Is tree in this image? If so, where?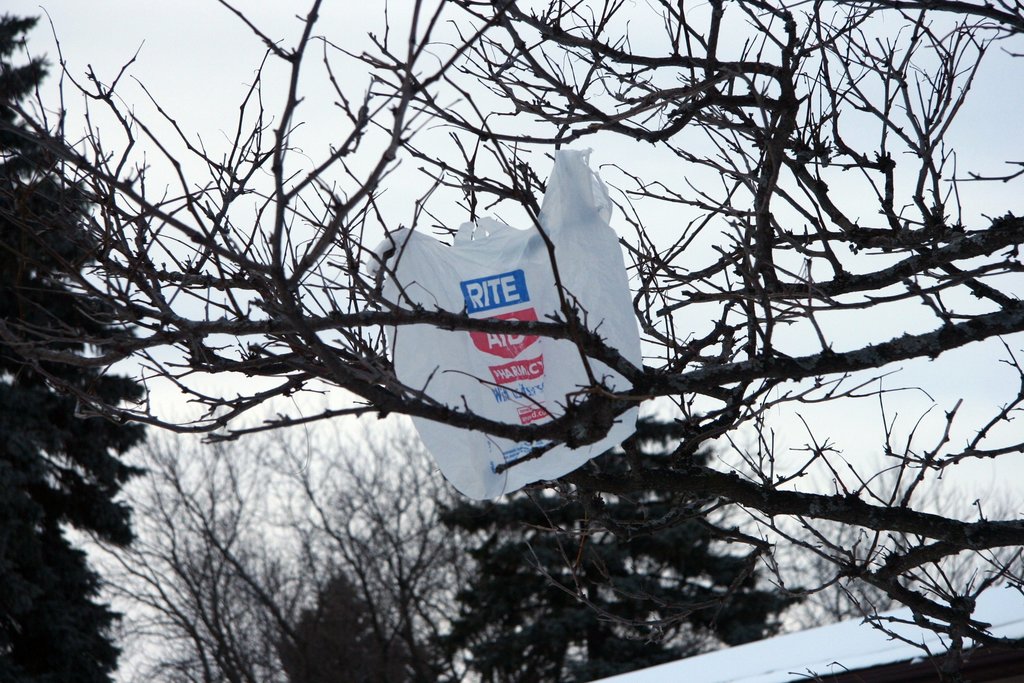
Yes, at box=[84, 393, 476, 682].
